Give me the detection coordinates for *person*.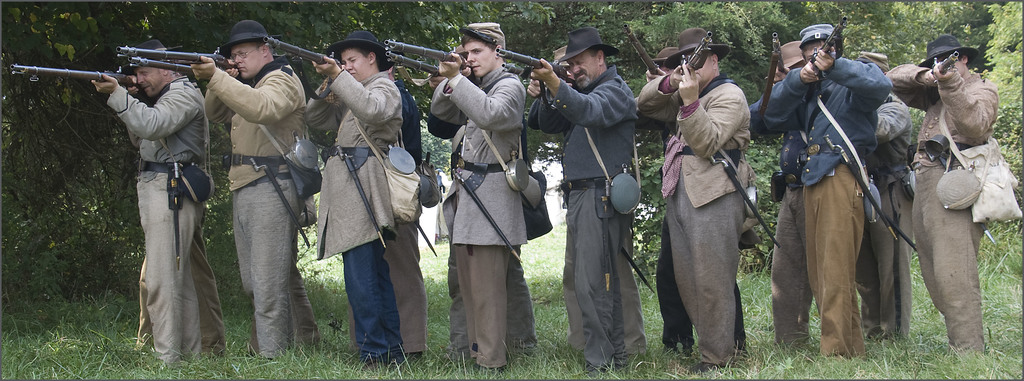
box(376, 58, 430, 364).
